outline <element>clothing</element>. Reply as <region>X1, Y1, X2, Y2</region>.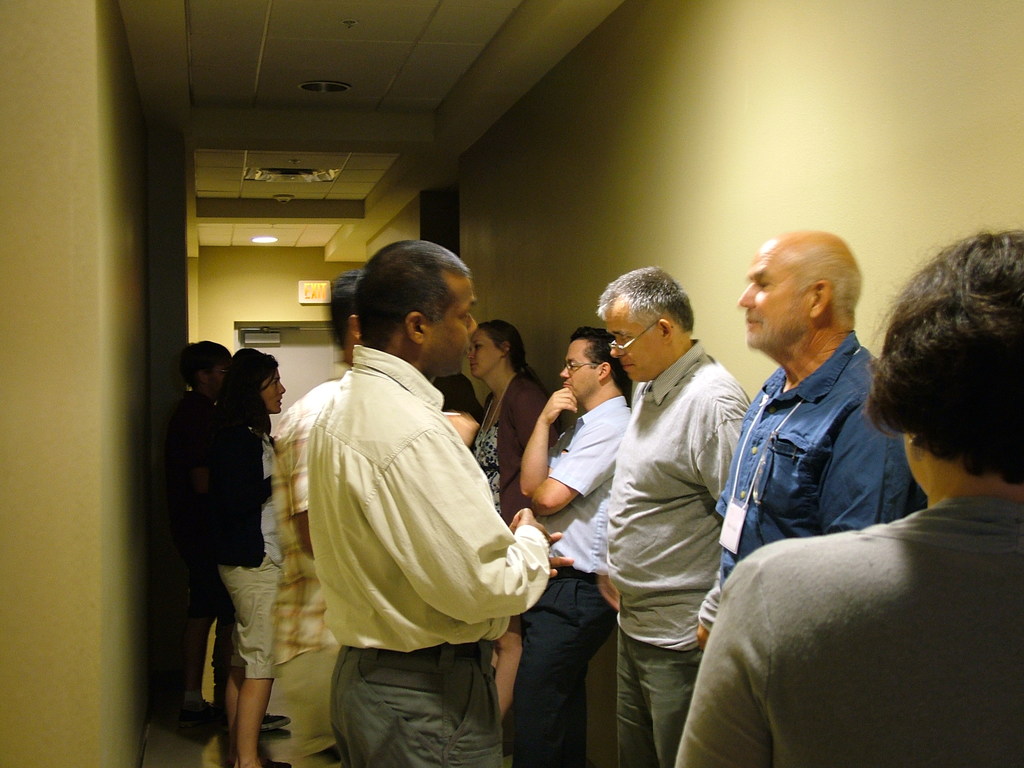
<region>212, 401, 274, 572</region>.
